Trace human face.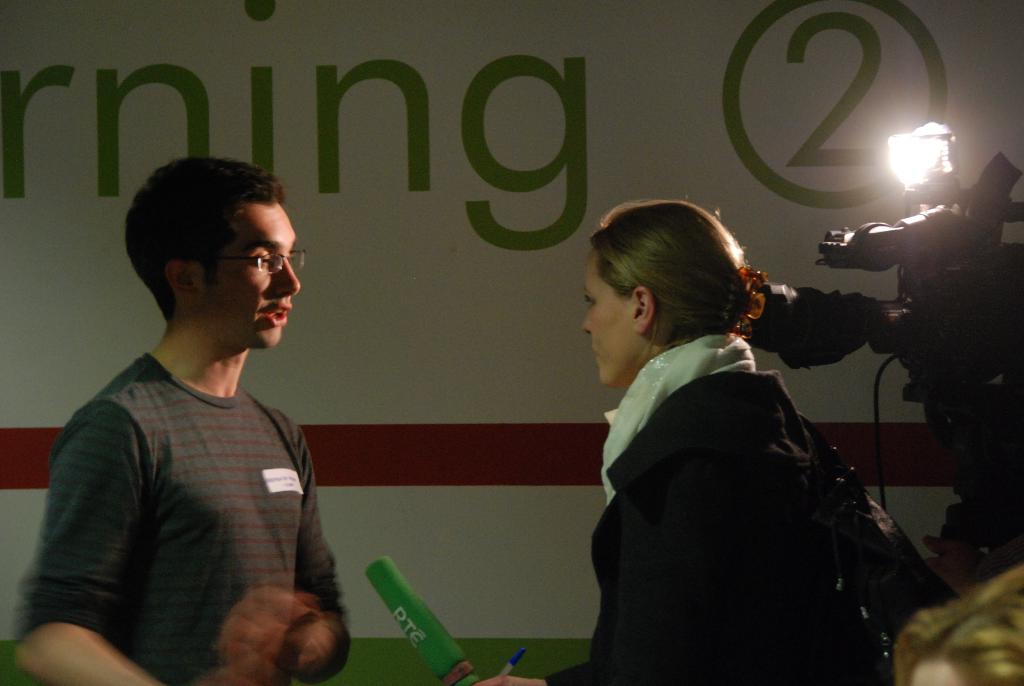
Traced to <box>575,254,640,390</box>.
